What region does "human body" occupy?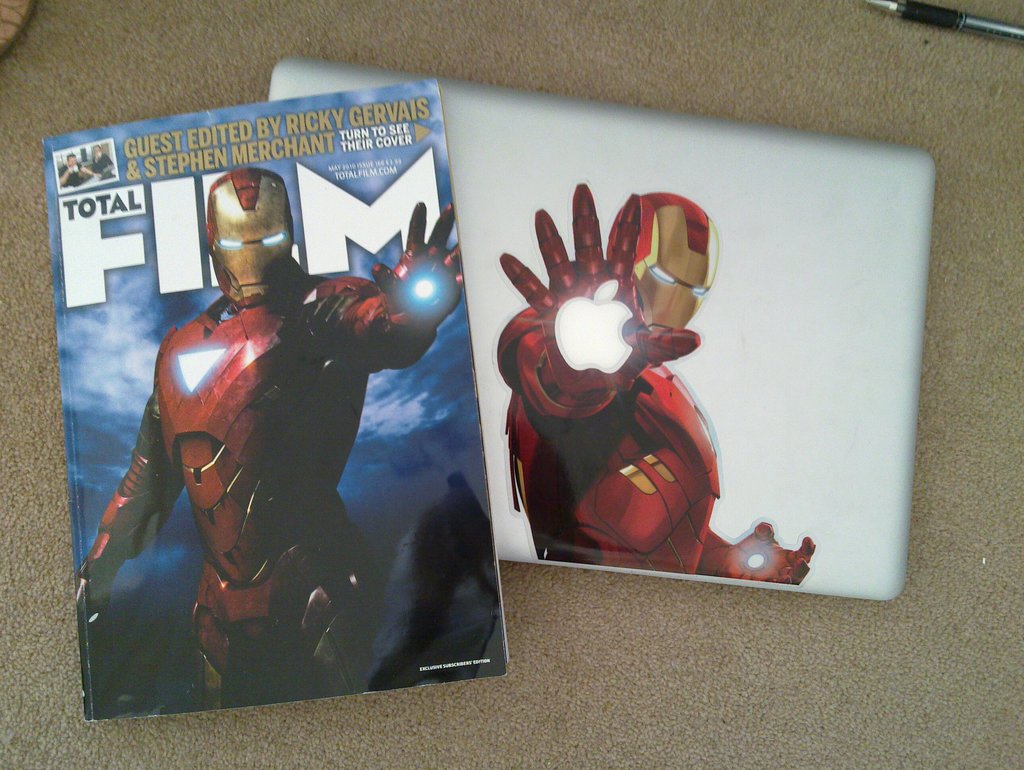
pyautogui.locateOnScreen(93, 186, 467, 735).
